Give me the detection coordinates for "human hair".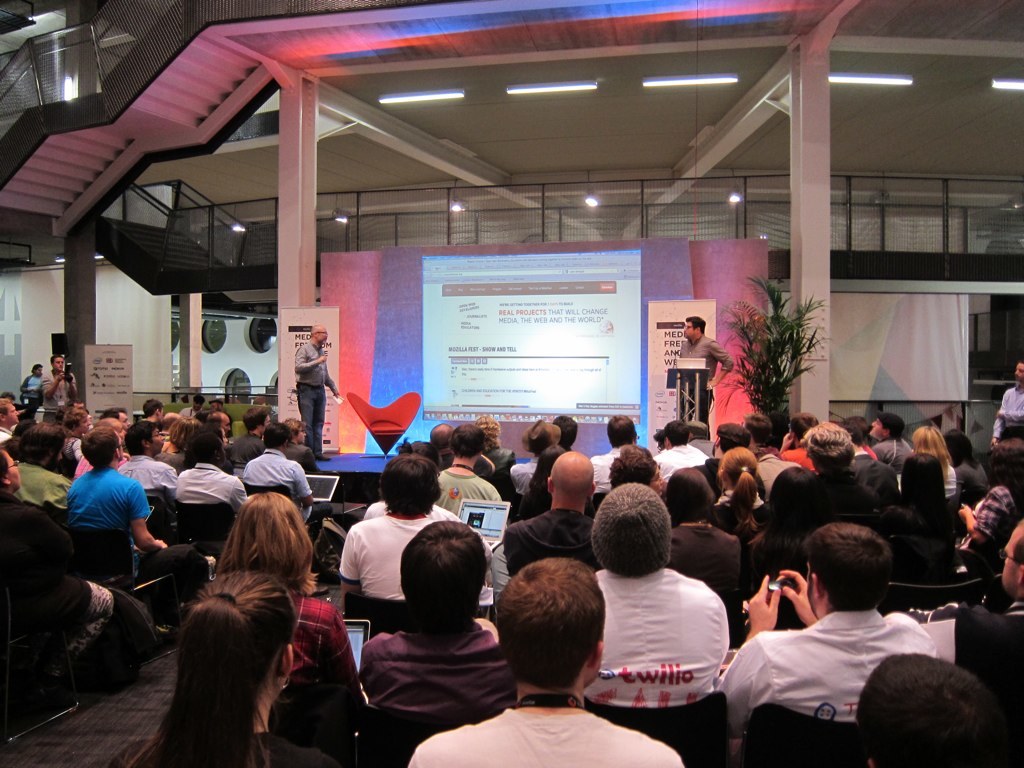
select_region(170, 412, 195, 451).
